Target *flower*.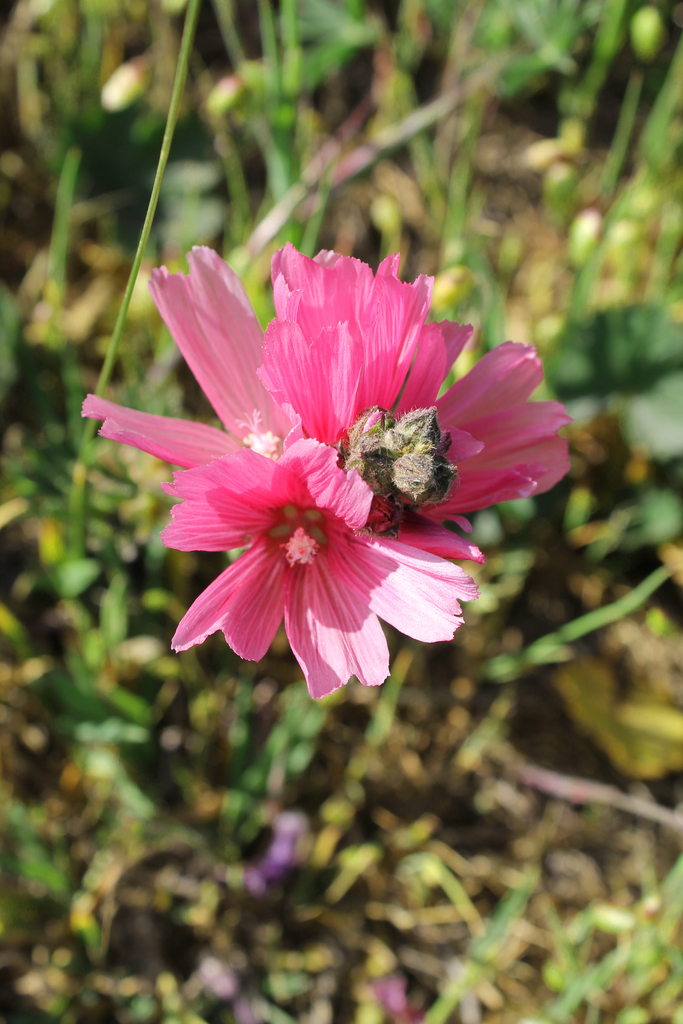
Target region: detection(260, 244, 572, 563).
